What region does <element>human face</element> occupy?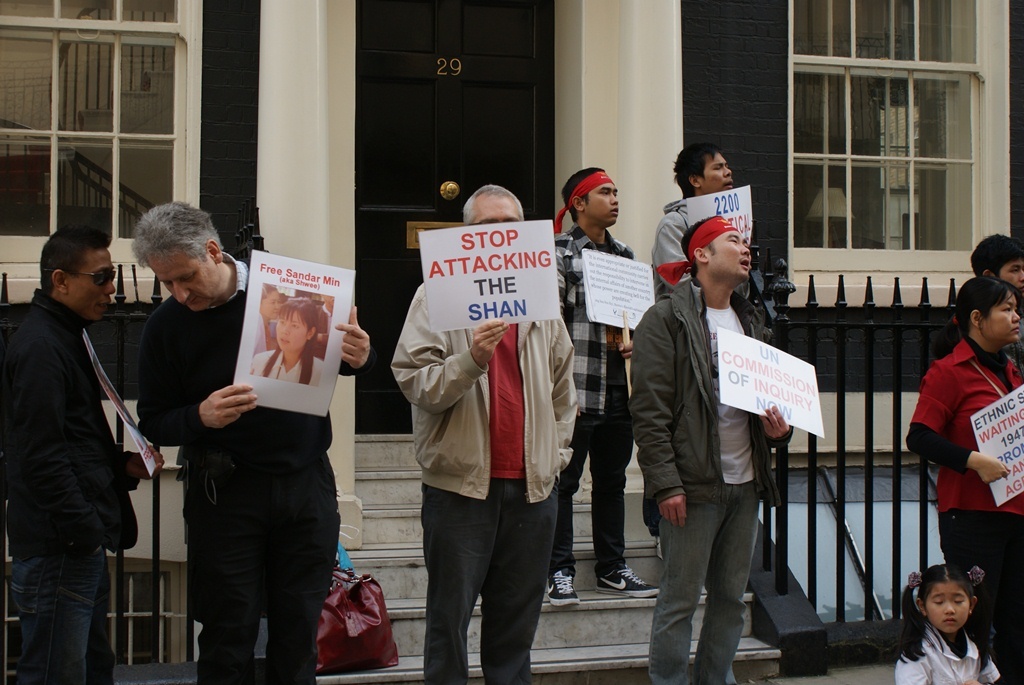
left=710, top=231, right=750, bottom=281.
